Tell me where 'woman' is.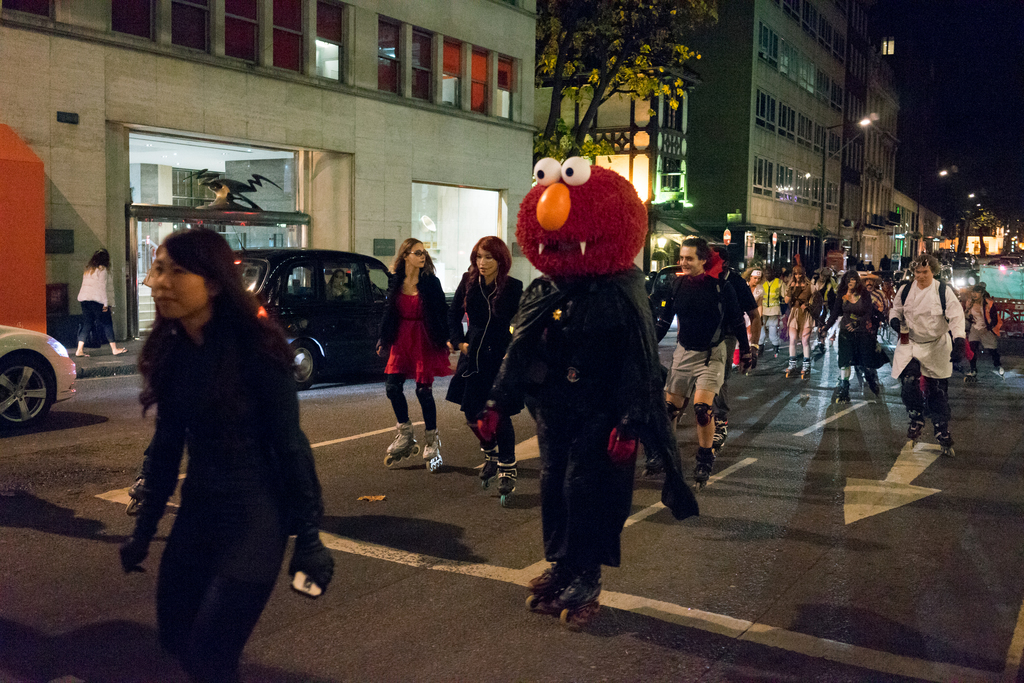
'woman' is at l=730, t=265, r=767, b=372.
